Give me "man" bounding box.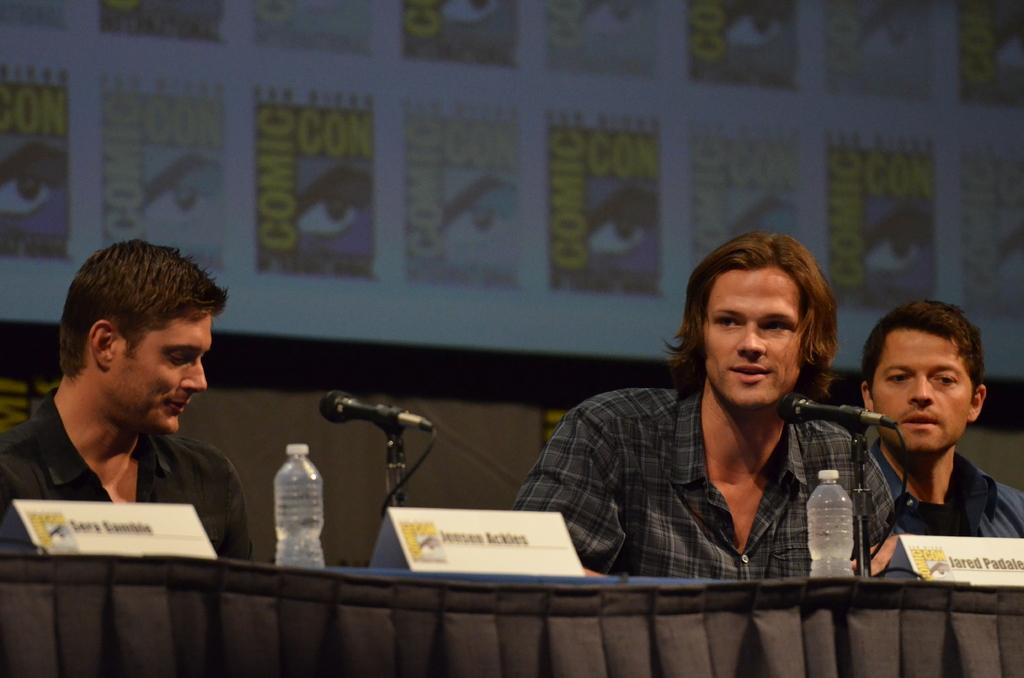
BBox(506, 229, 899, 585).
